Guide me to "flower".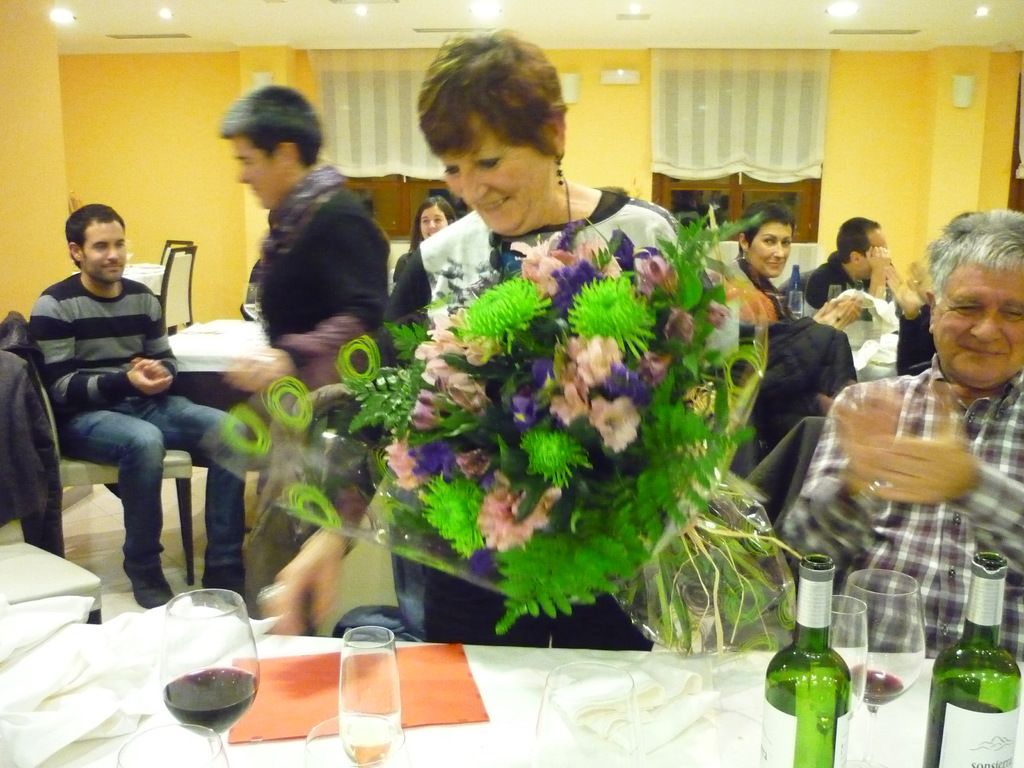
Guidance: left=478, top=490, right=560, bottom=552.
